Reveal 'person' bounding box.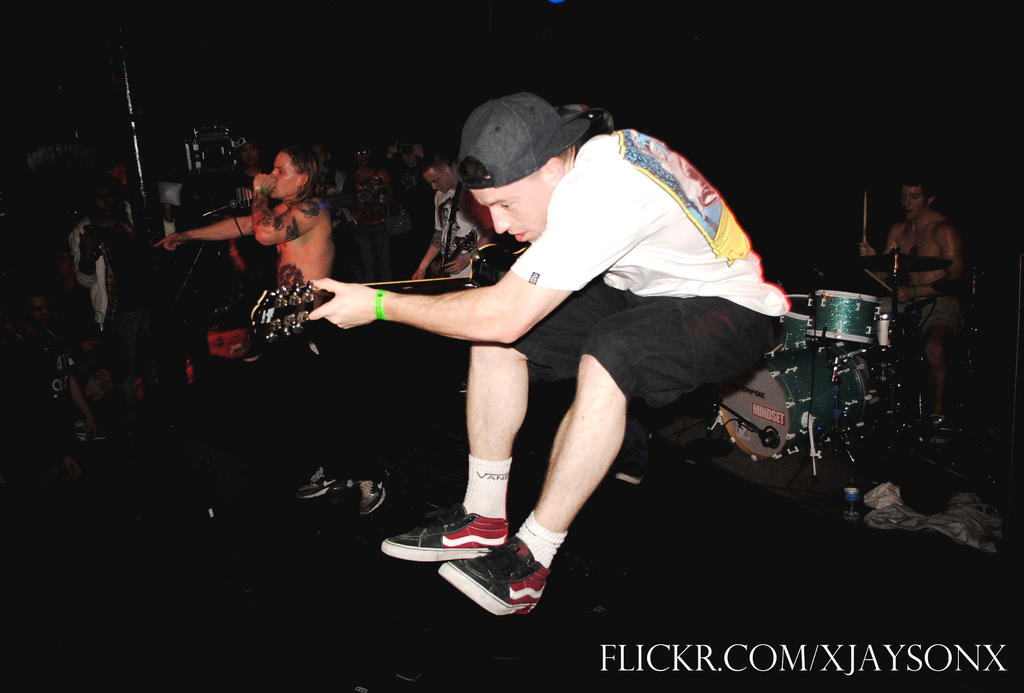
Revealed: {"x1": 401, "y1": 147, "x2": 493, "y2": 295}.
